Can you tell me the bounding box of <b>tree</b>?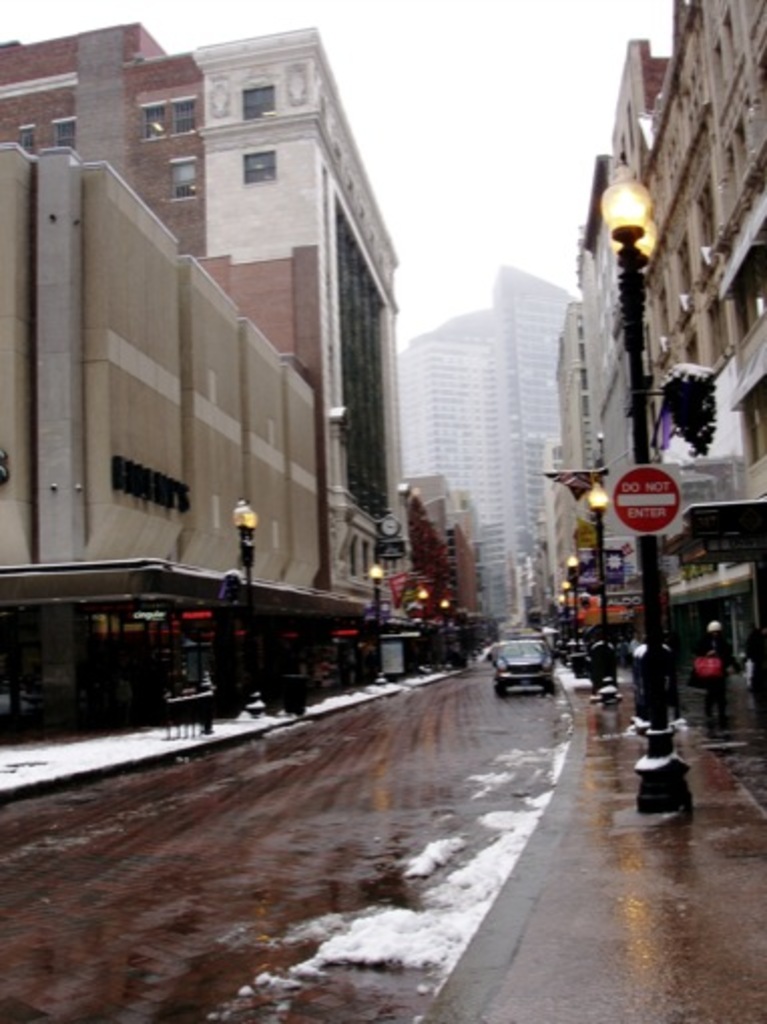
[left=404, top=492, right=456, bottom=616].
